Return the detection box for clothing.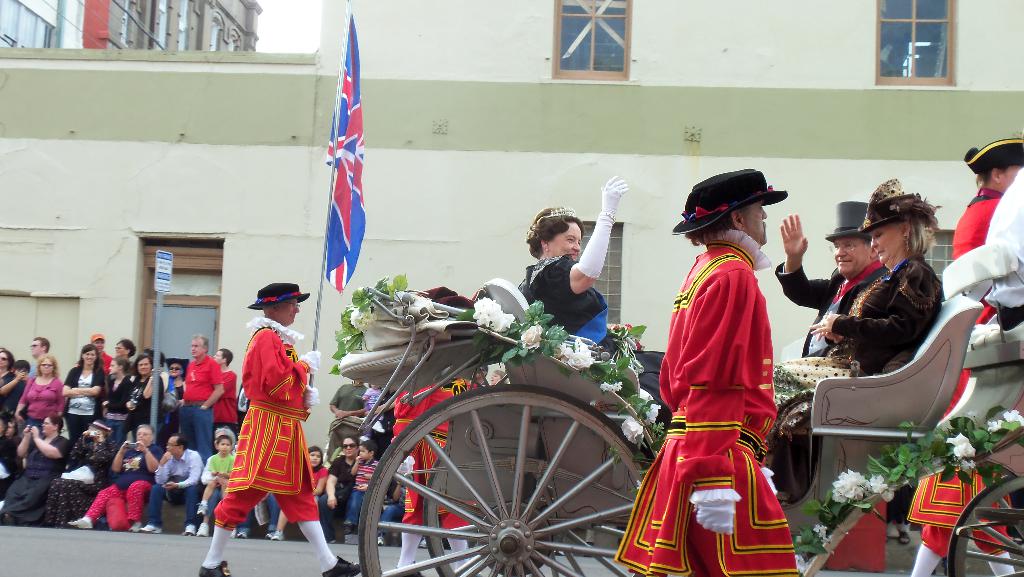
select_region(351, 457, 385, 522).
